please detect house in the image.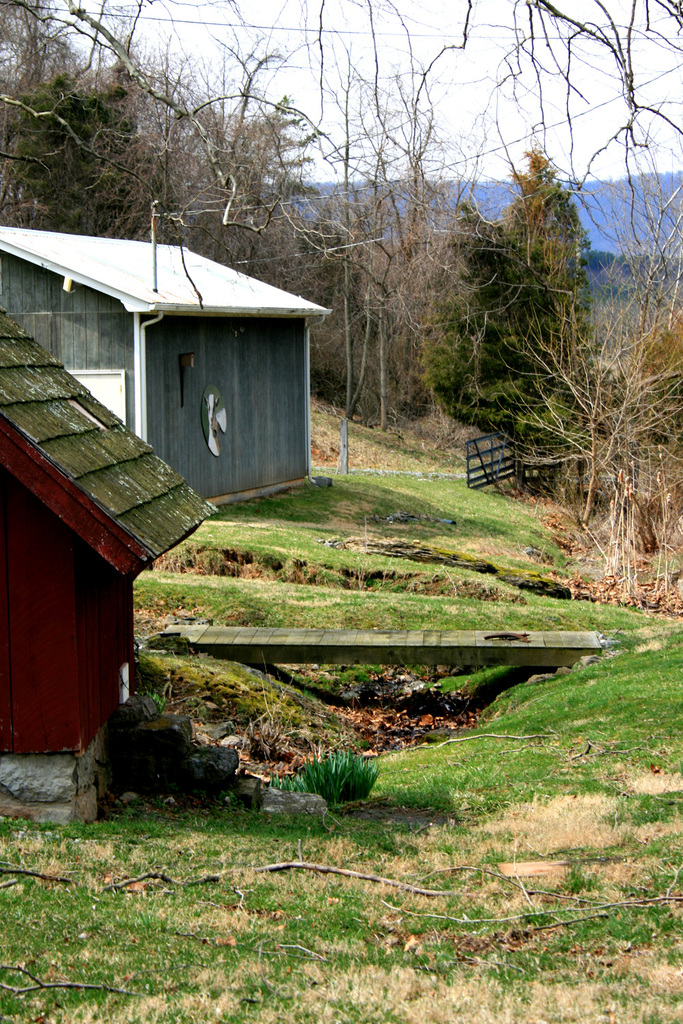
detection(0, 296, 218, 838).
